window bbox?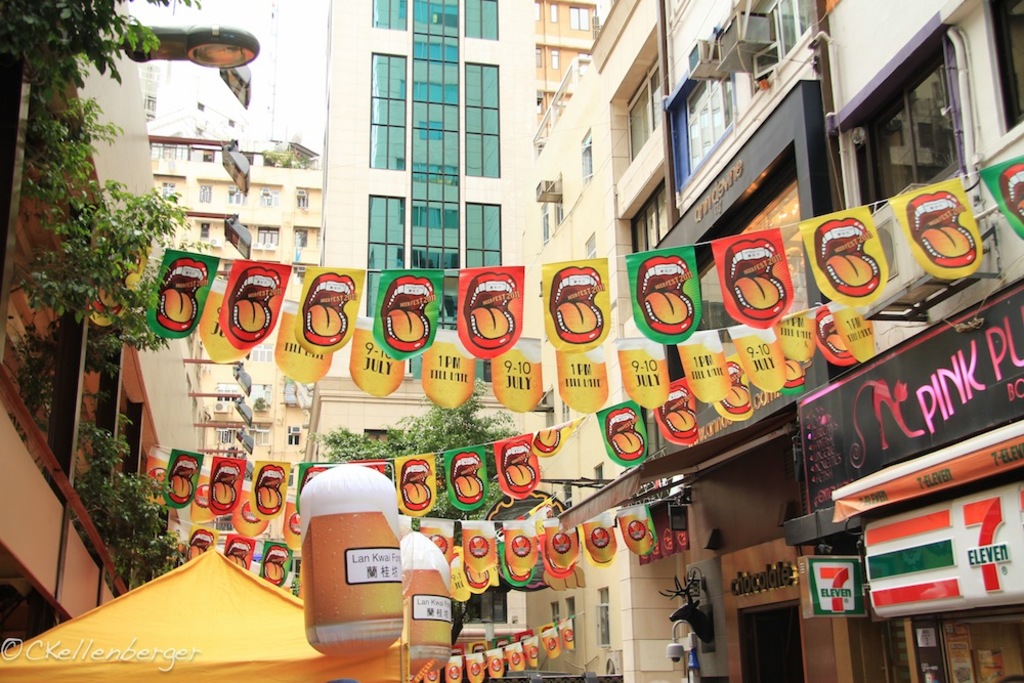
box(571, 6, 589, 32)
